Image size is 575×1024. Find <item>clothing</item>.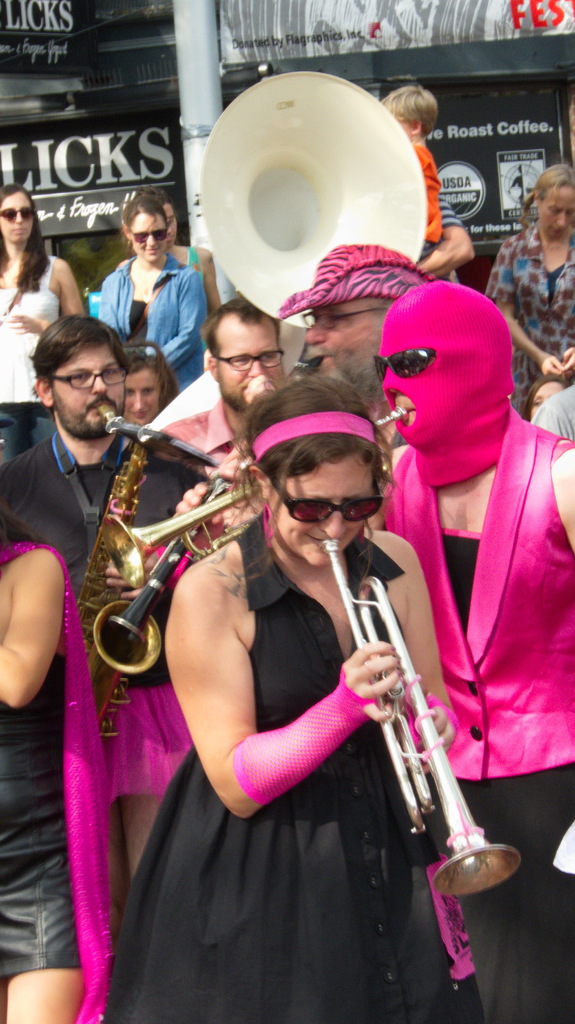
Rect(153, 393, 267, 552).
